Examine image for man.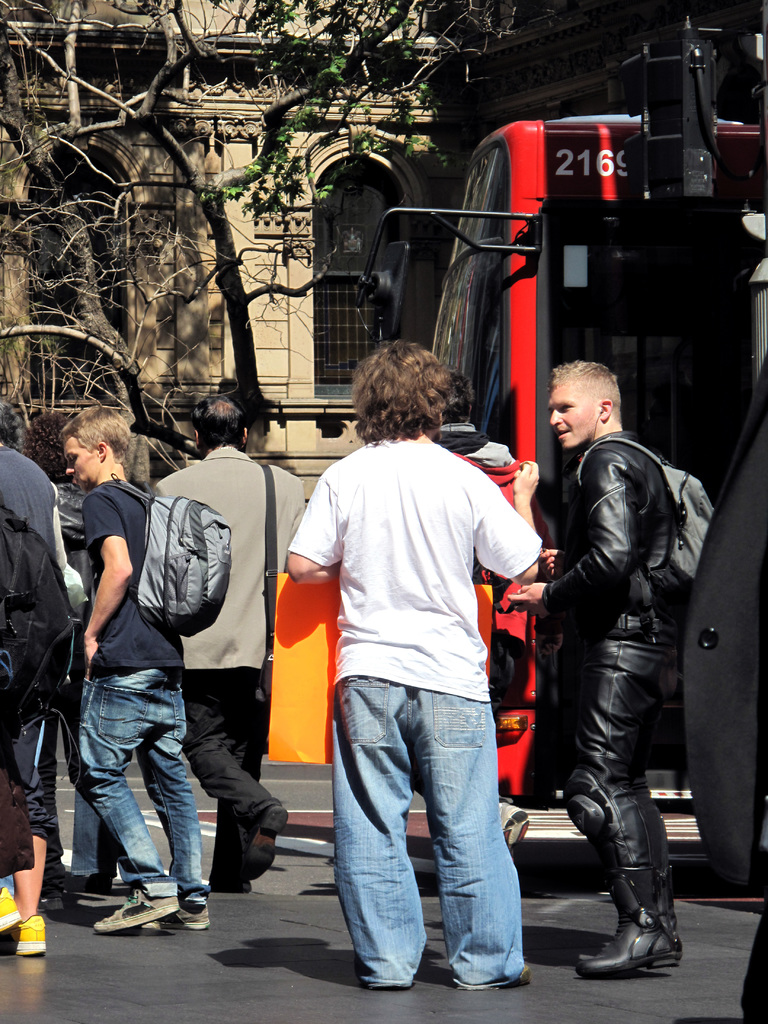
Examination result: 70/408/209/940.
